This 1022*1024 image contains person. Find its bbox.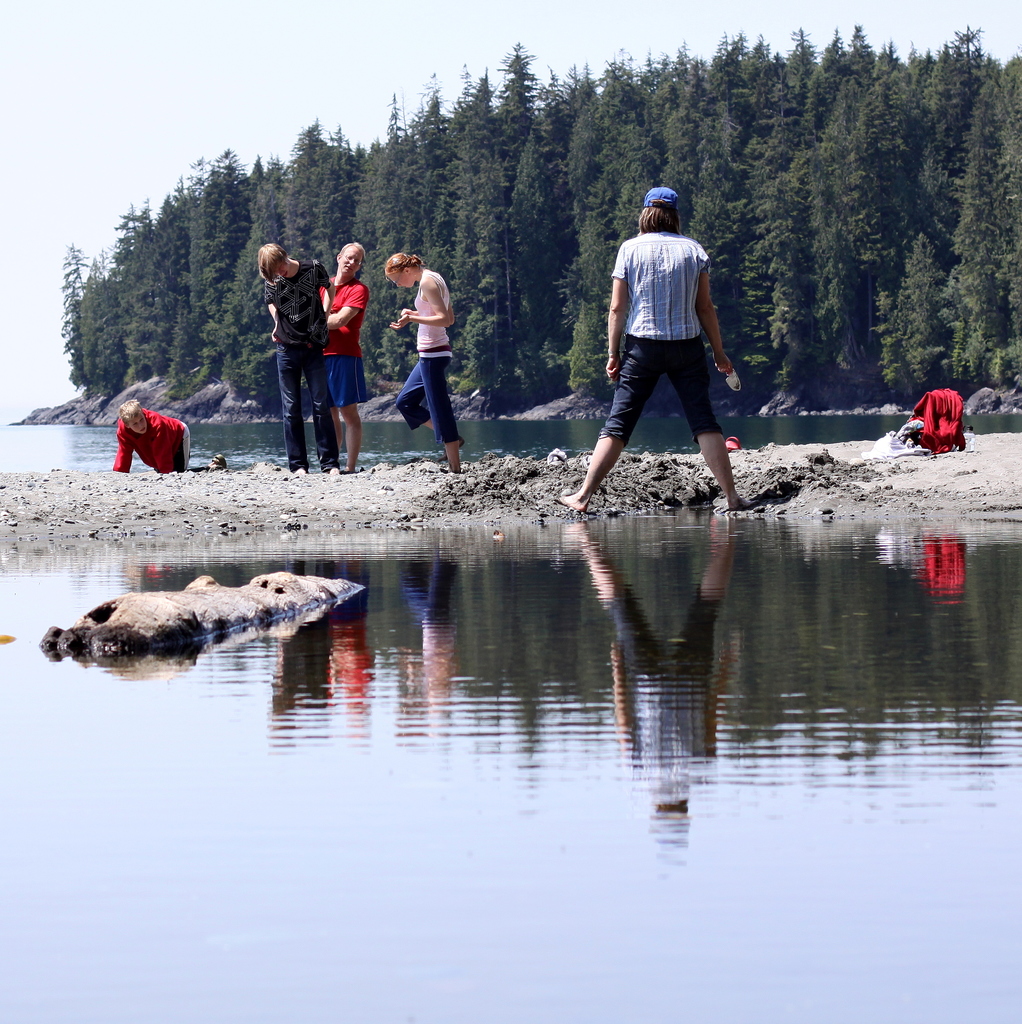
left=320, top=241, right=367, bottom=476.
